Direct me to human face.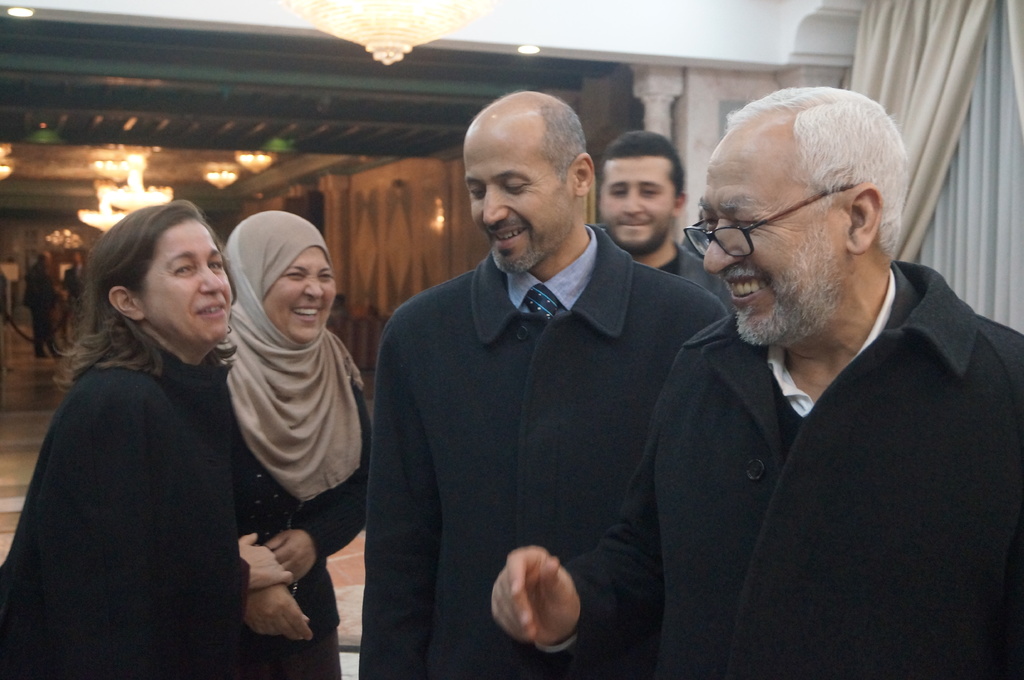
Direction: box(268, 248, 349, 345).
